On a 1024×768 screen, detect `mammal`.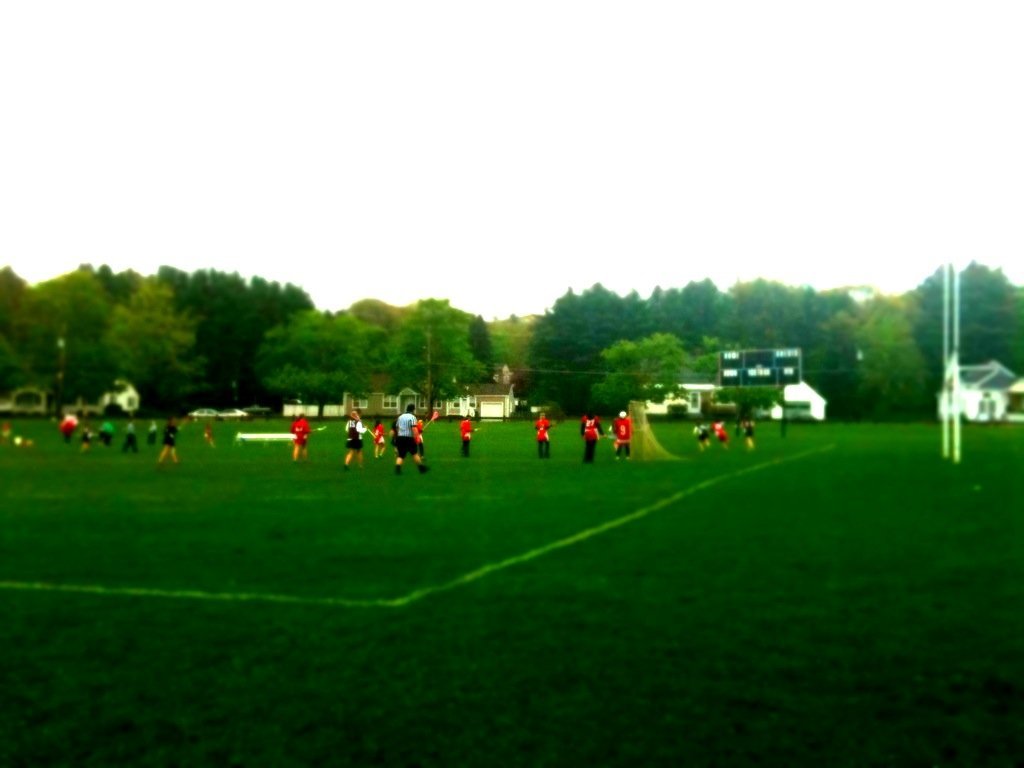
692:422:709:447.
